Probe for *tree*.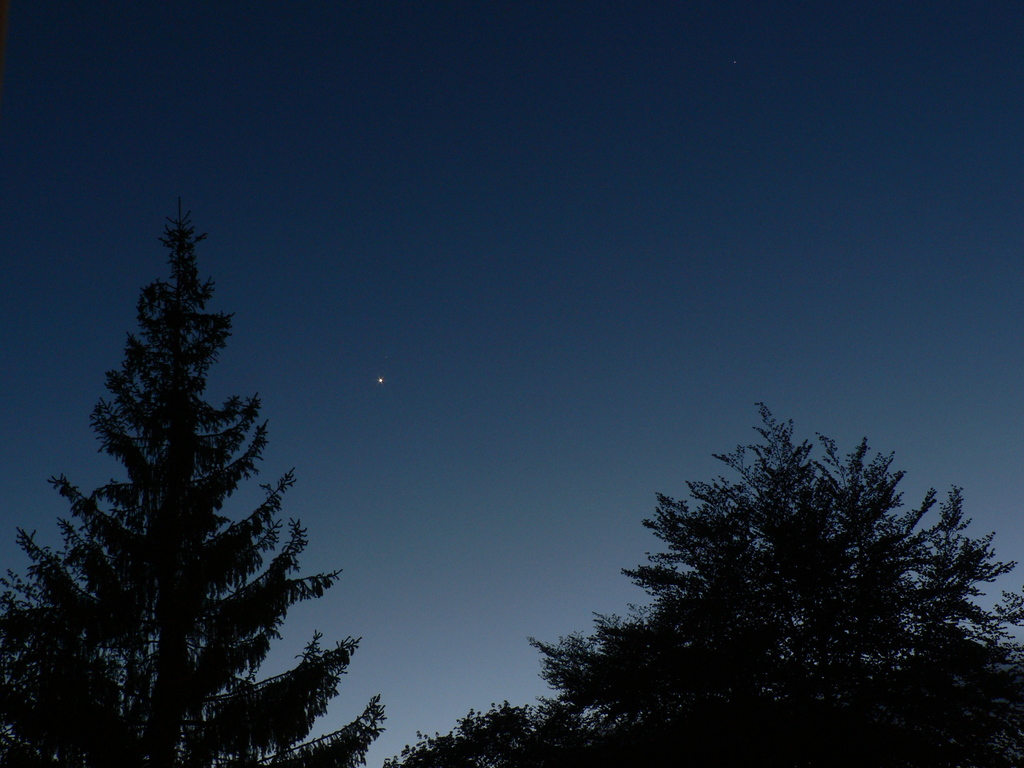
Probe result: [392,392,1023,767].
